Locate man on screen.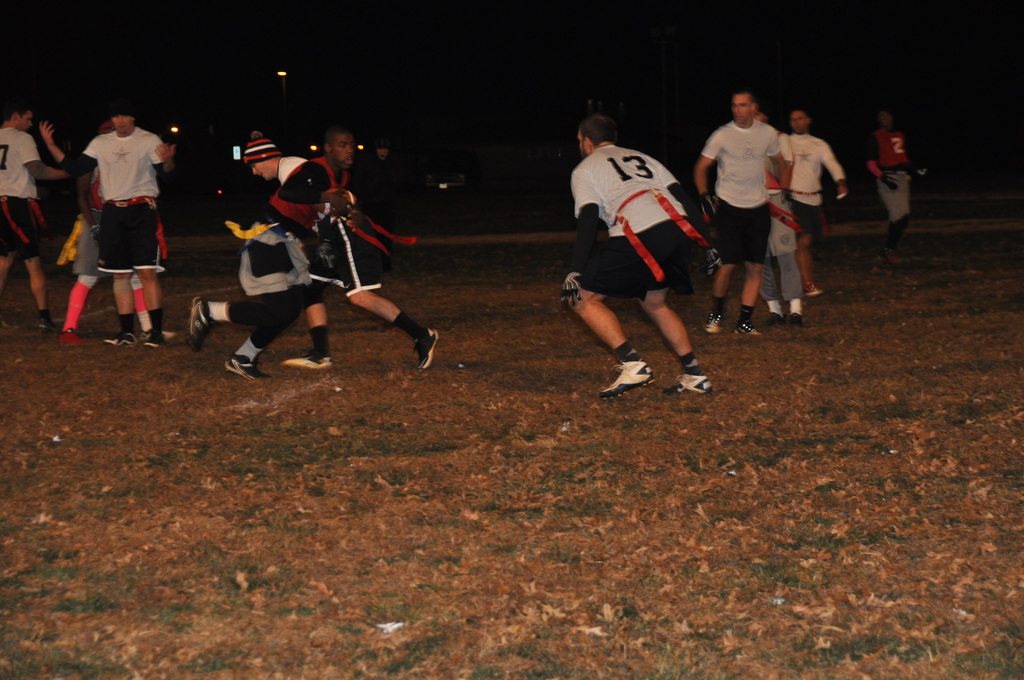
On screen at {"x1": 692, "y1": 87, "x2": 790, "y2": 336}.
